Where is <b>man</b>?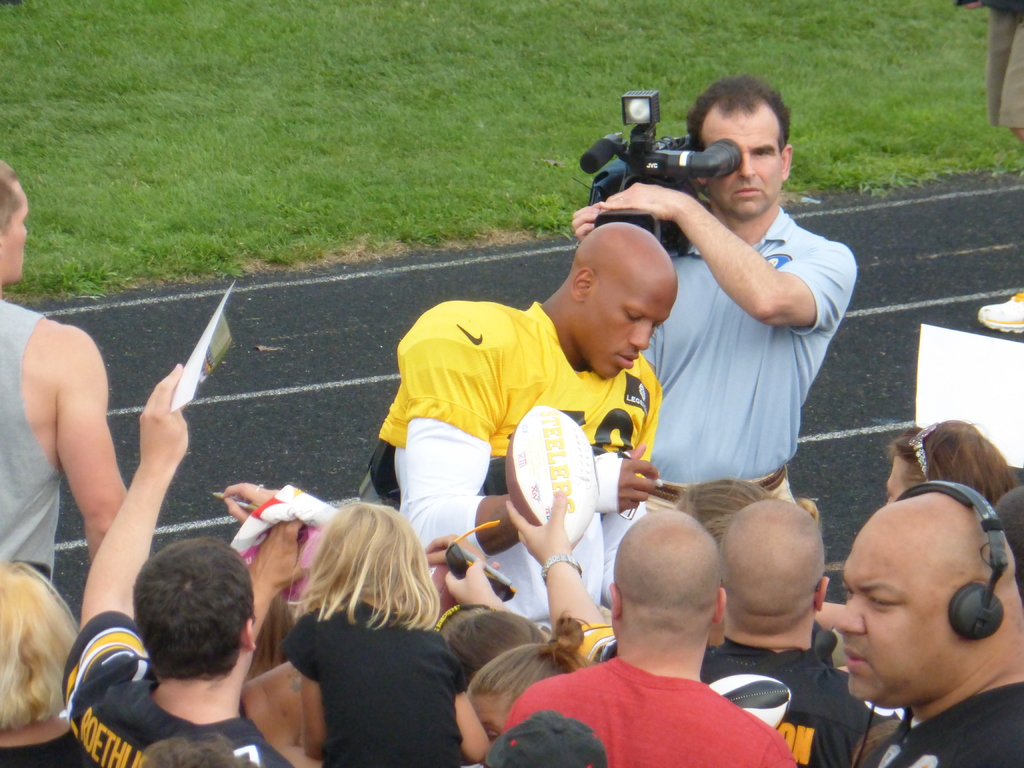
60, 360, 294, 767.
